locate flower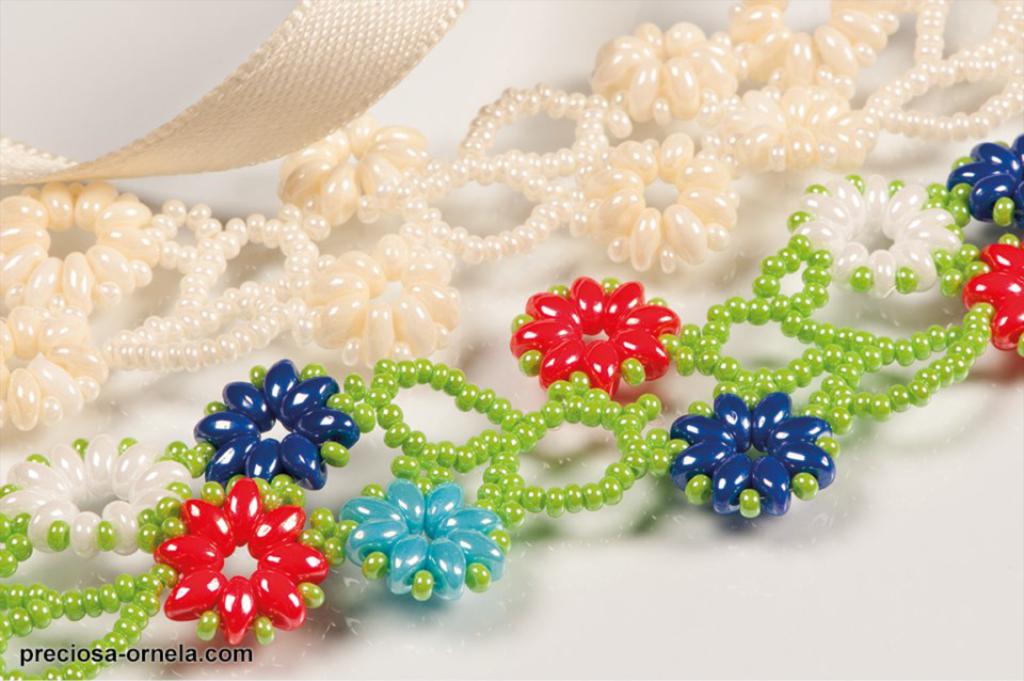
rect(963, 239, 1023, 353)
